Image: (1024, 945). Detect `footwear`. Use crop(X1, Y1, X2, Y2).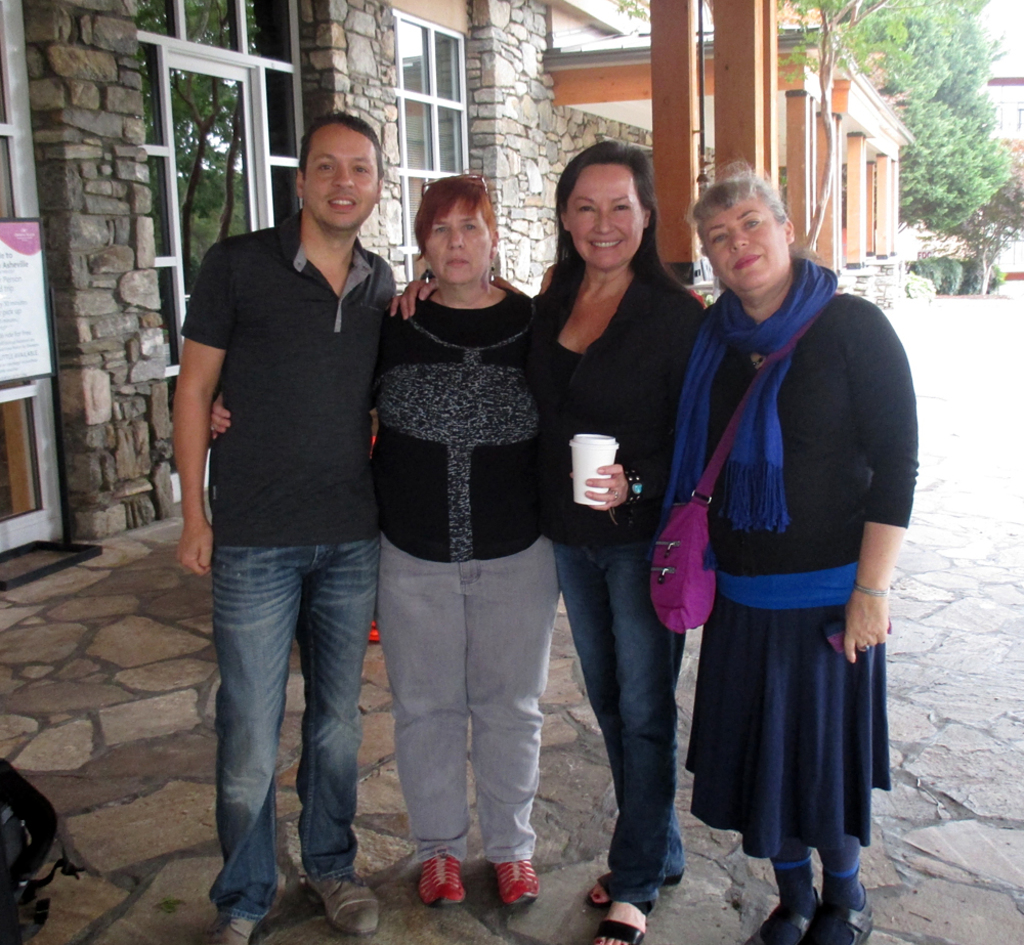
crop(304, 864, 382, 929).
